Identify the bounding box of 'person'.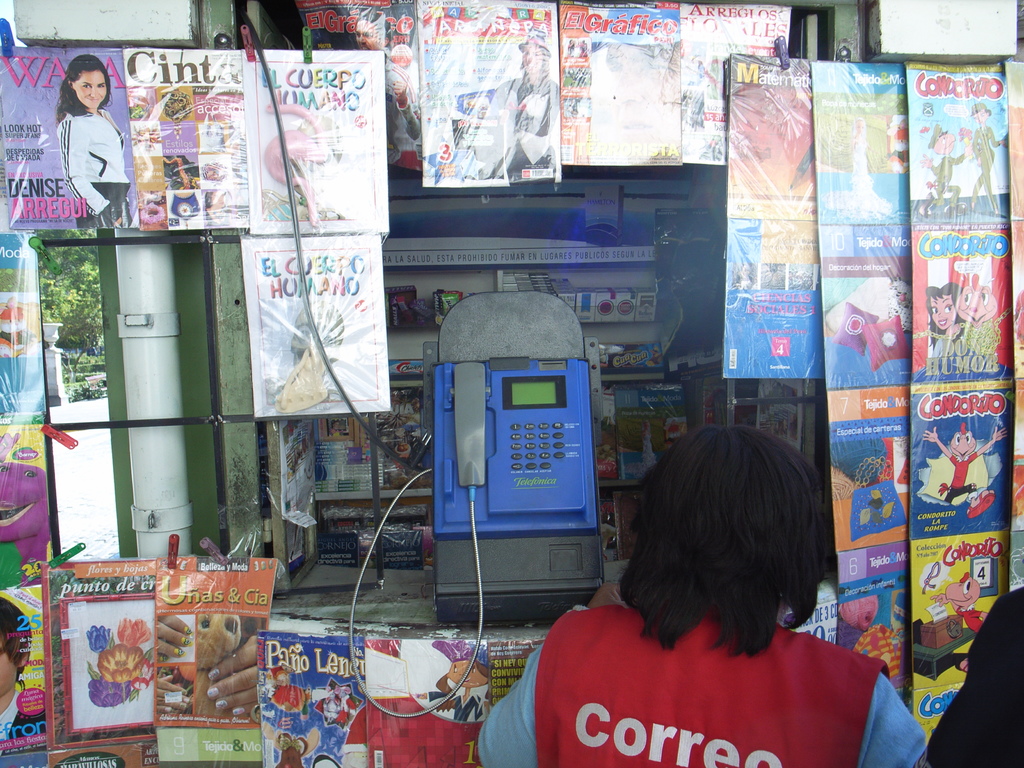
box=[415, 642, 491, 724].
